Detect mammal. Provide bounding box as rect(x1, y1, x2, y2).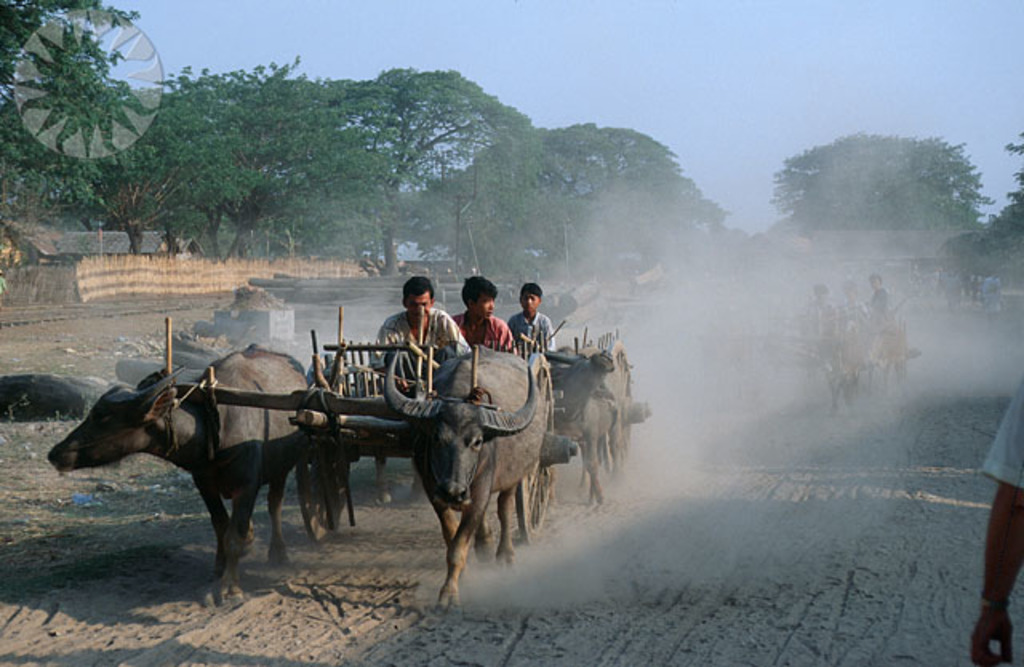
rect(48, 341, 347, 579).
